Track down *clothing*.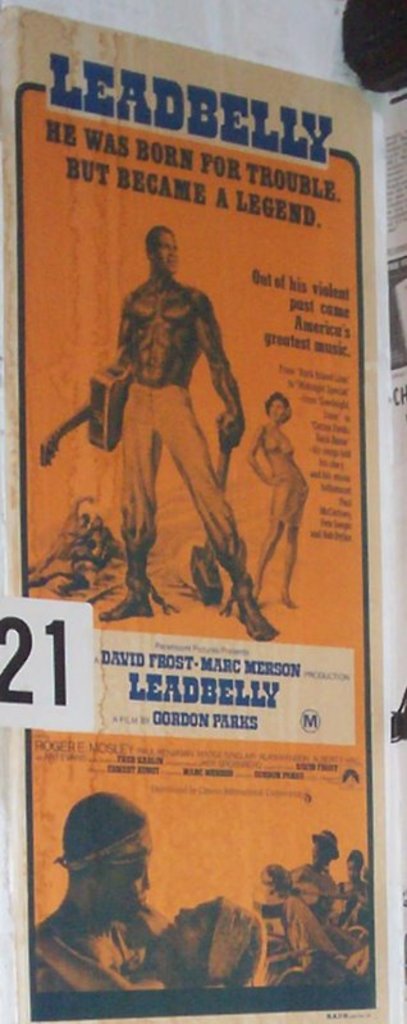
Tracked to locate(120, 384, 238, 566).
